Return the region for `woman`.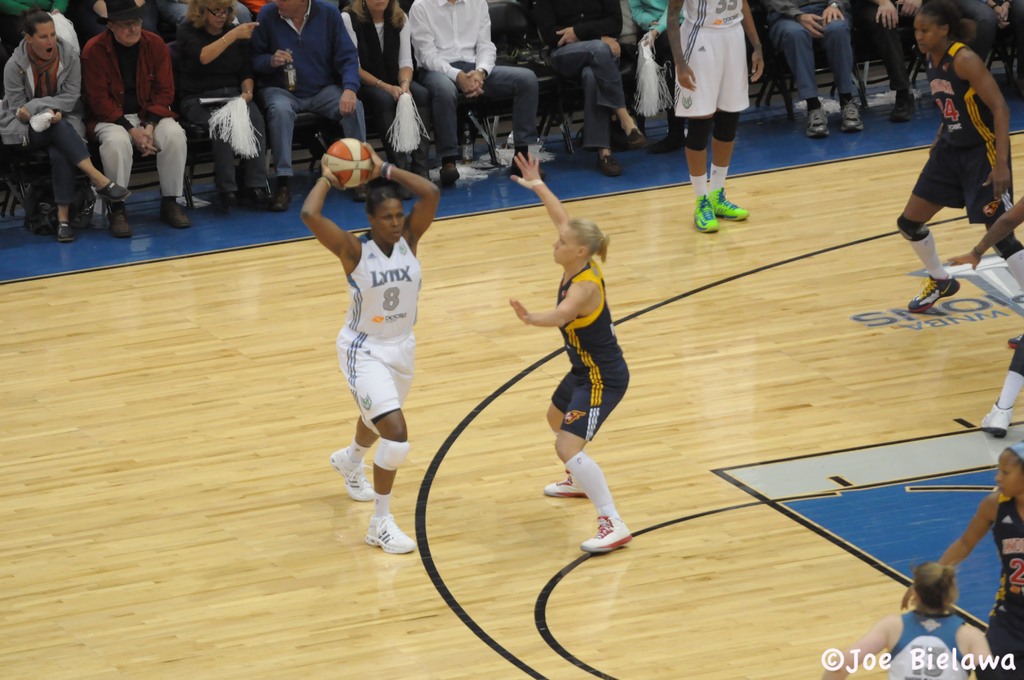
l=906, t=0, r=1014, b=310.
